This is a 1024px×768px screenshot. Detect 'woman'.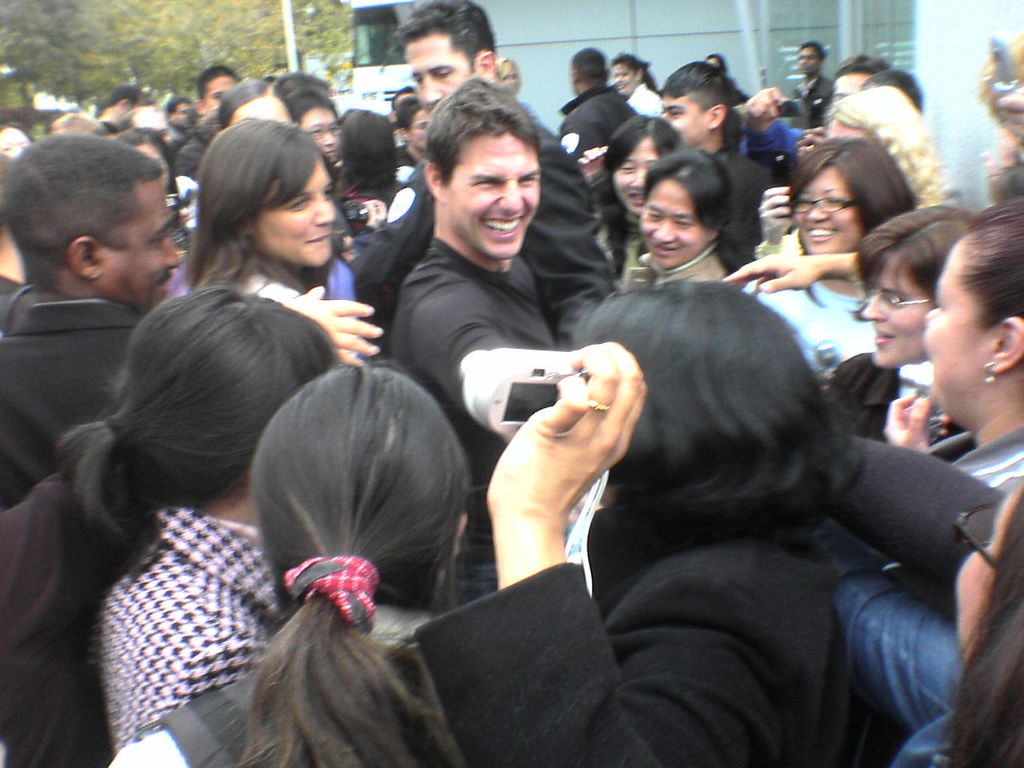
815,197,965,457.
